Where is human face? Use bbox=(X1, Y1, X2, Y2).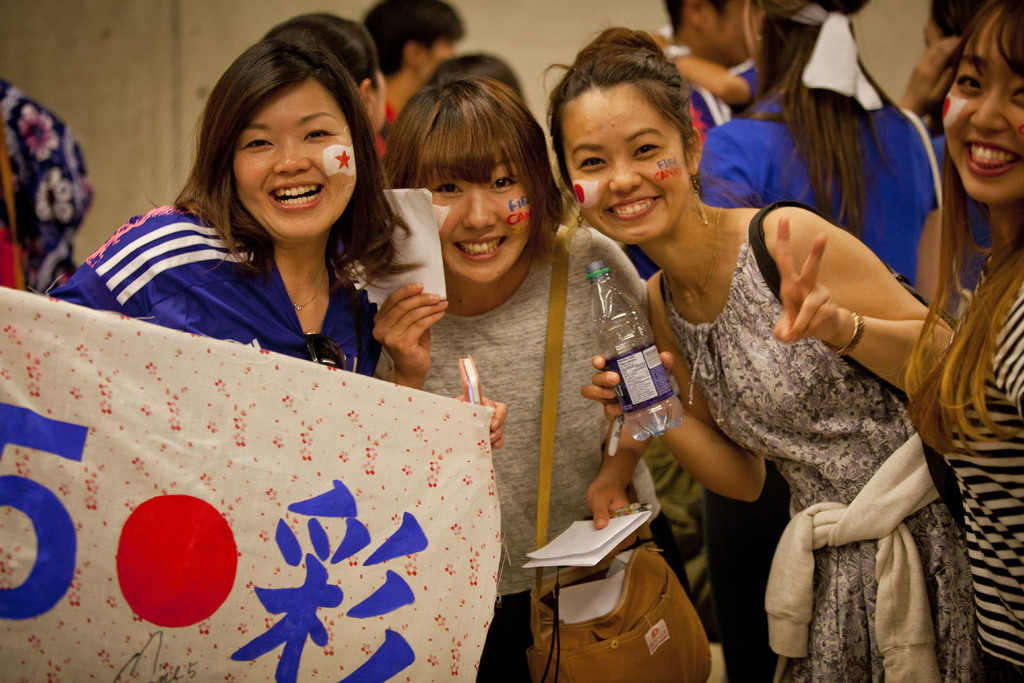
bbox=(941, 15, 1023, 199).
